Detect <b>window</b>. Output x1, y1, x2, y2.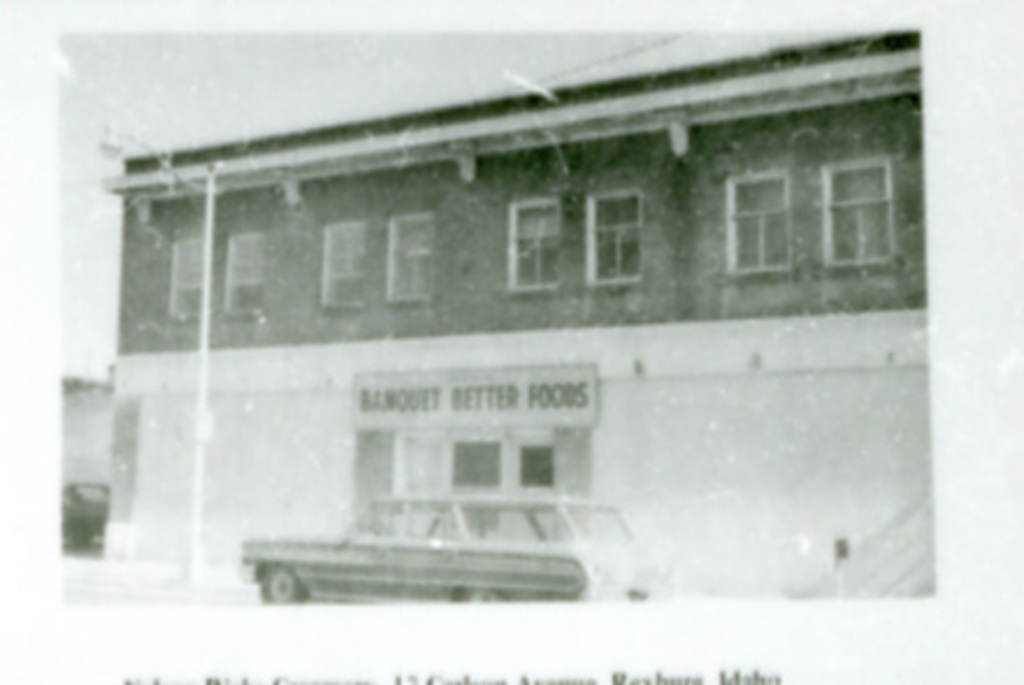
724, 163, 794, 276.
